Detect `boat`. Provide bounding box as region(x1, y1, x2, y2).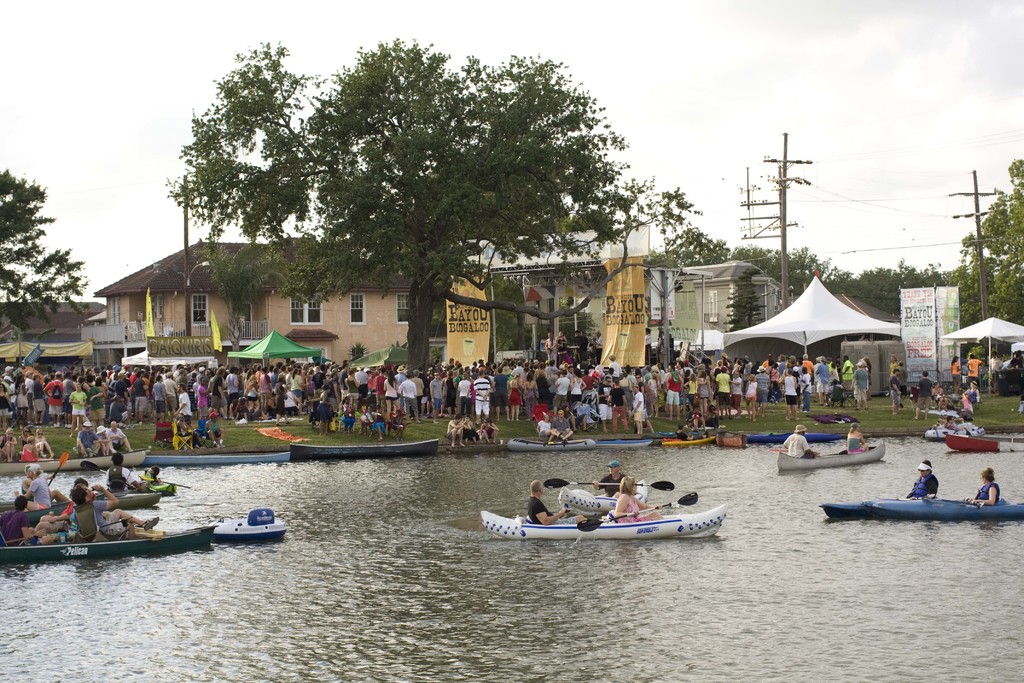
region(205, 507, 289, 547).
